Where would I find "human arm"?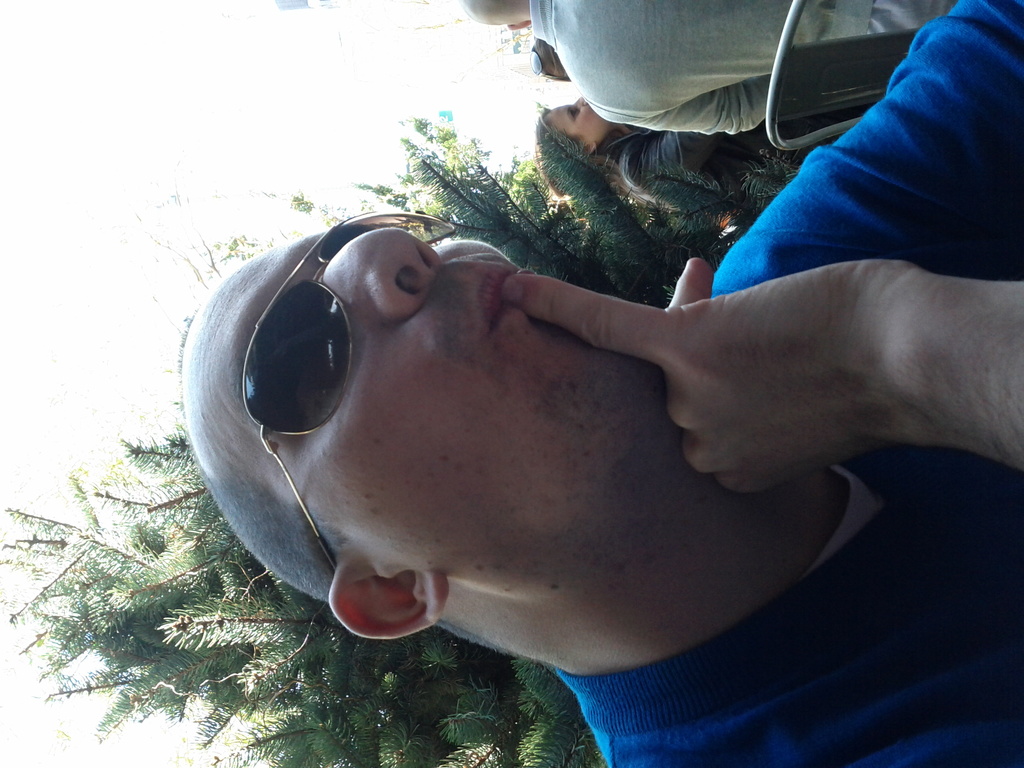
At (616, 125, 726, 173).
